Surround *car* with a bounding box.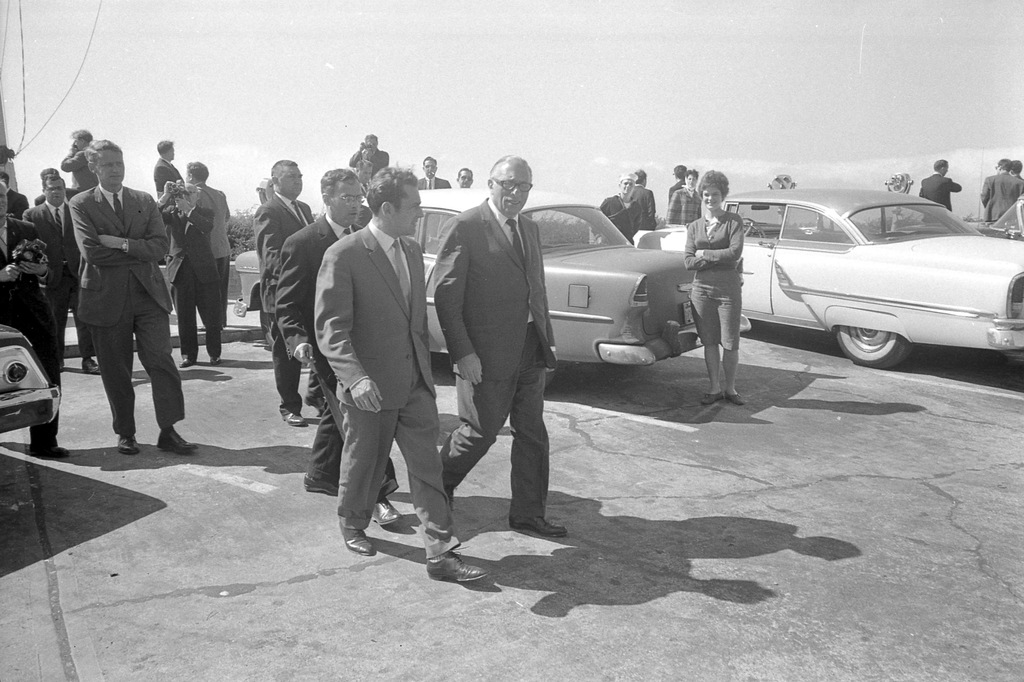
{"left": 0, "top": 321, "right": 67, "bottom": 438}.
